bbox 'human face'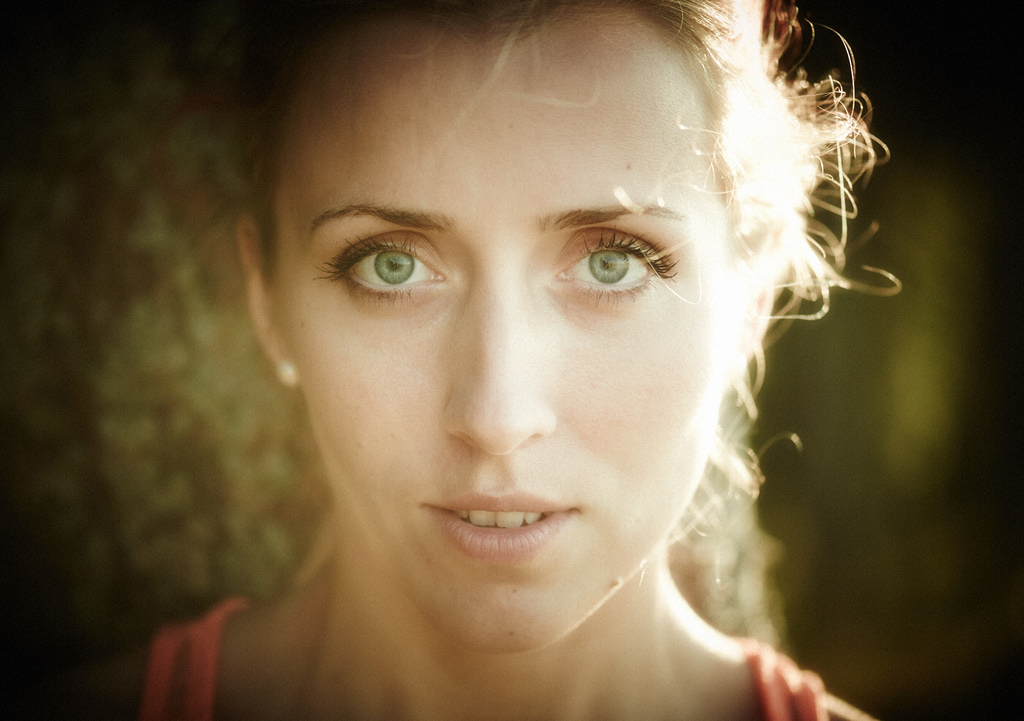
box=[305, 43, 717, 660]
